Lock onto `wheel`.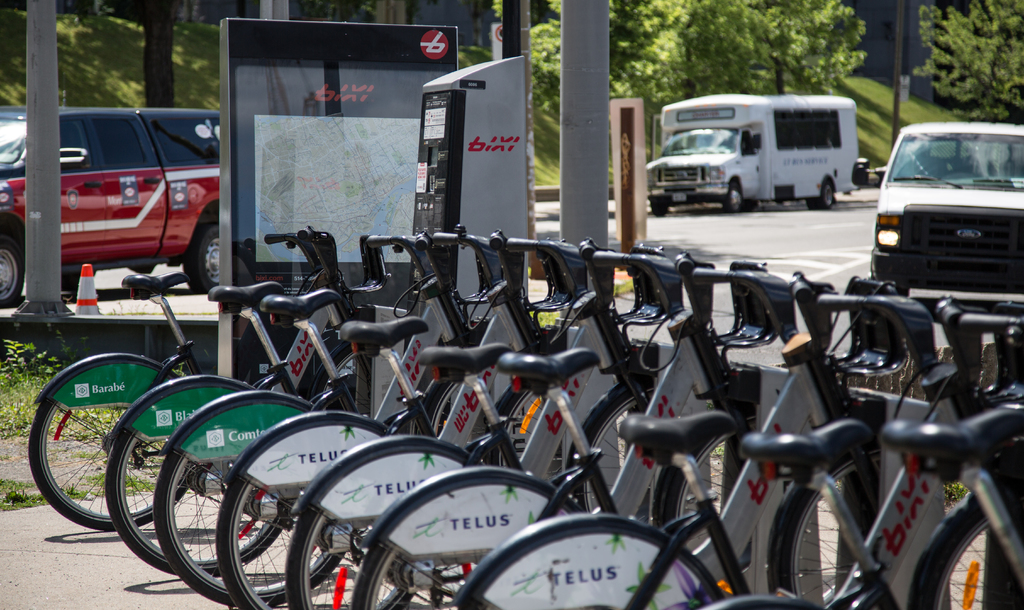
Locked: detection(724, 170, 745, 217).
